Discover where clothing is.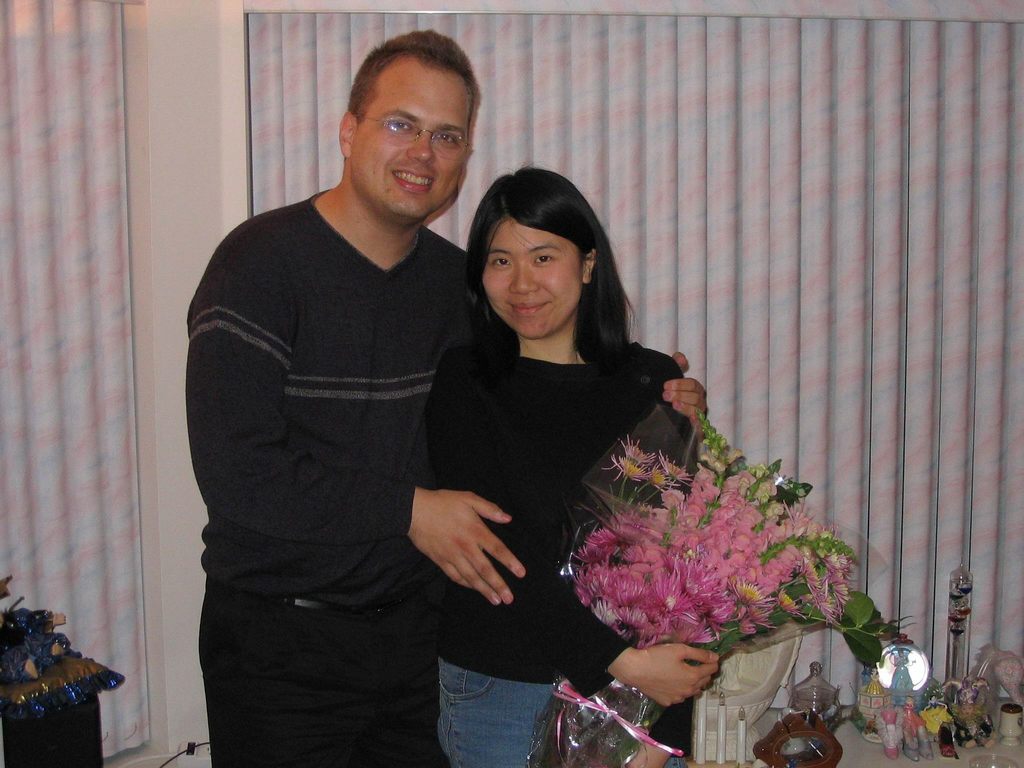
Discovered at box(428, 339, 688, 767).
